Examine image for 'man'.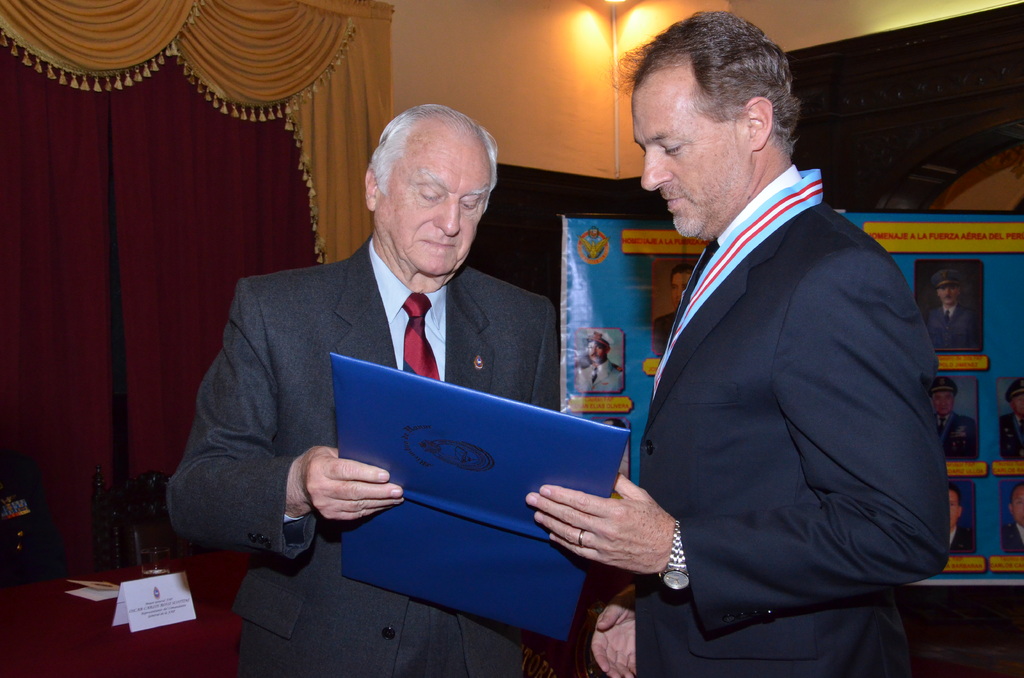
Examination result: crop(924, 265, 977, 349).
